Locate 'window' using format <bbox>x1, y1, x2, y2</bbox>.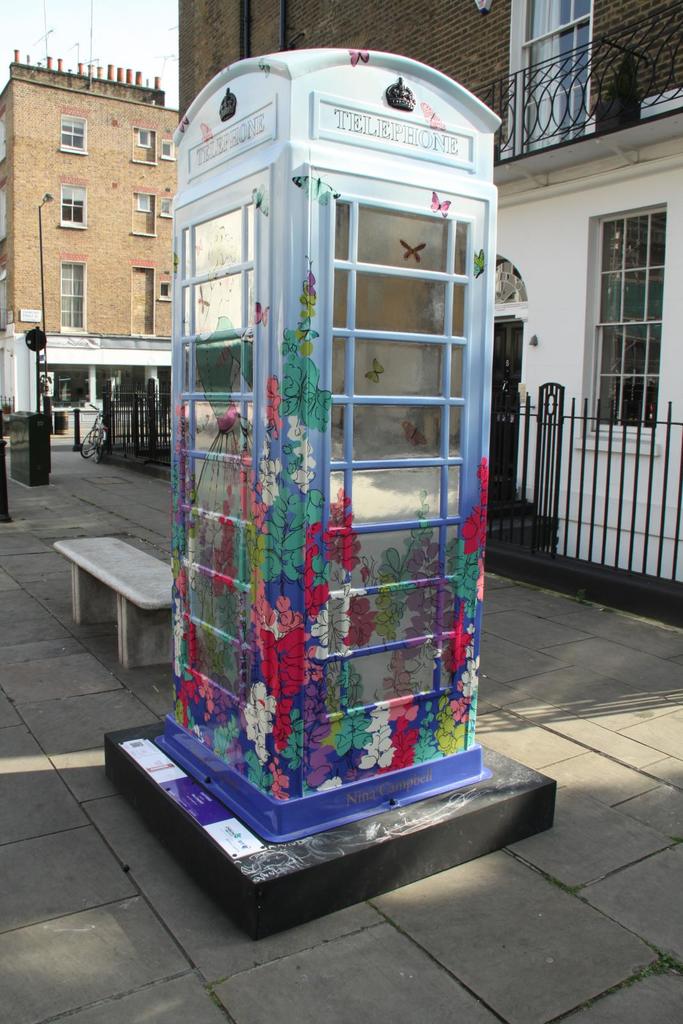
<bbox>591, 165, 671, 445</bbox>.
